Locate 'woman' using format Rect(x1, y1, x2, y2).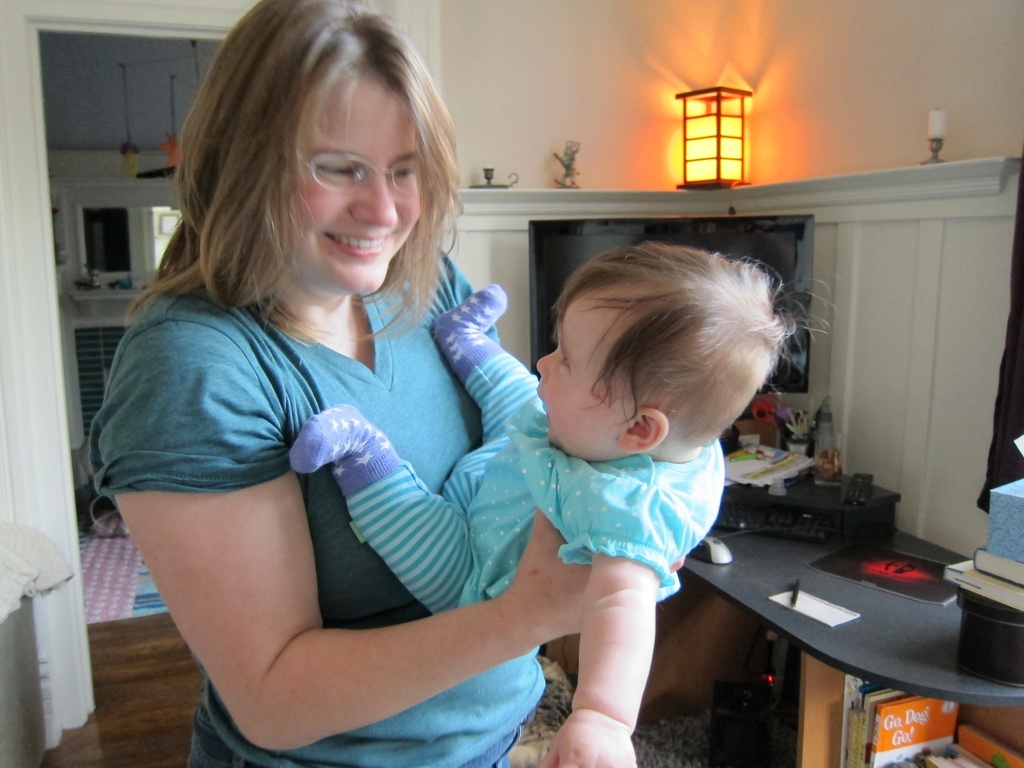
Rect(97, 11, 616, 756).
